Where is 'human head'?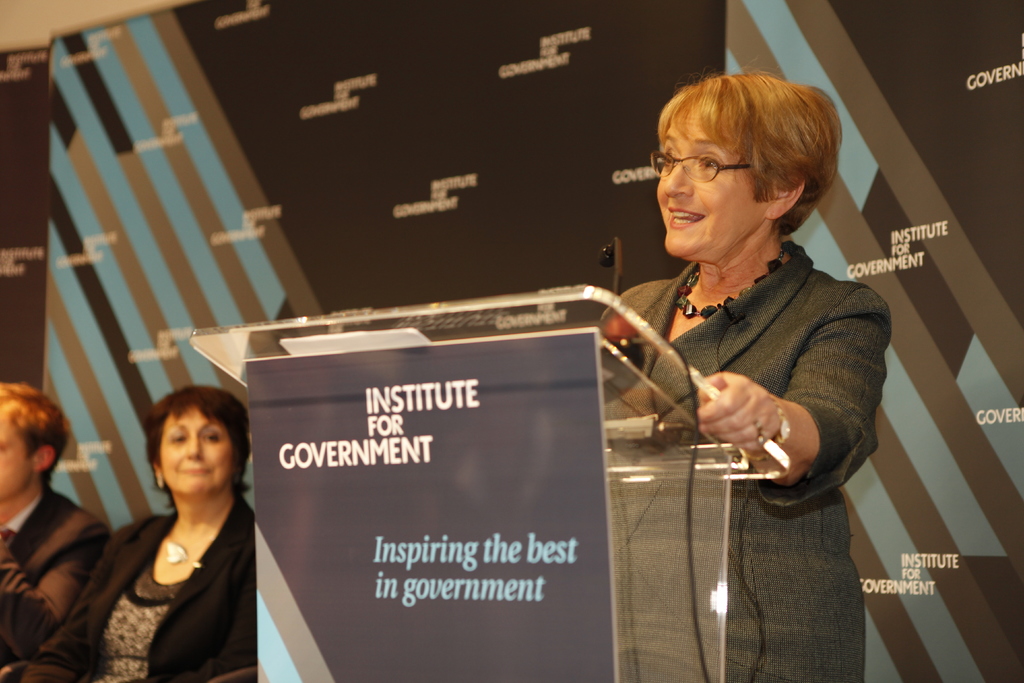
box(650, 70, 885, 265).
